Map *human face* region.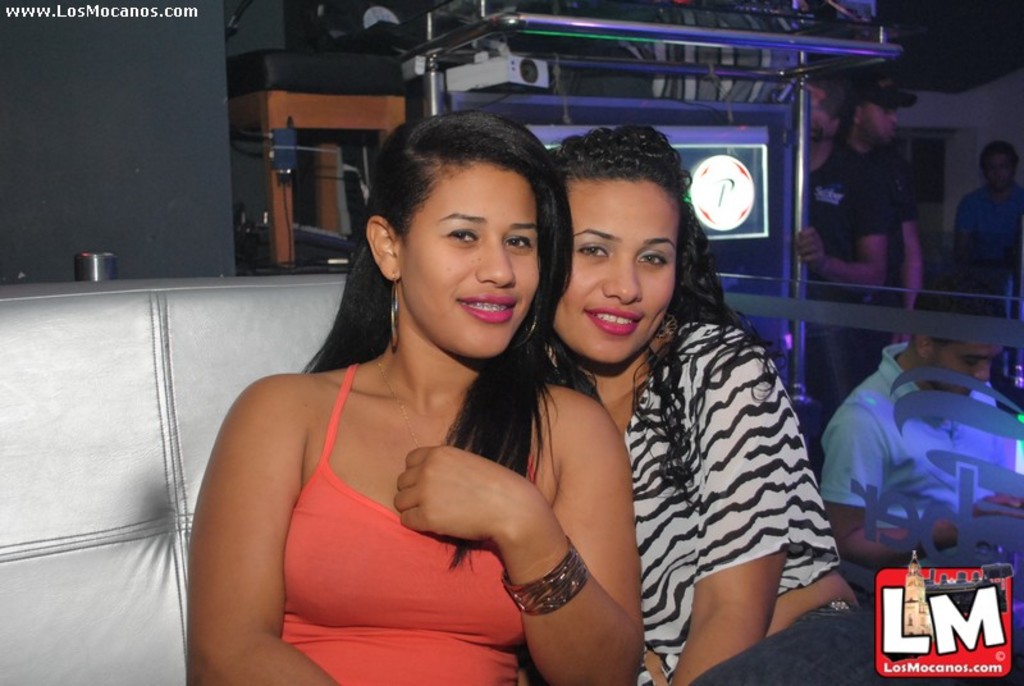
Mapped to 979/147/1011/201.
